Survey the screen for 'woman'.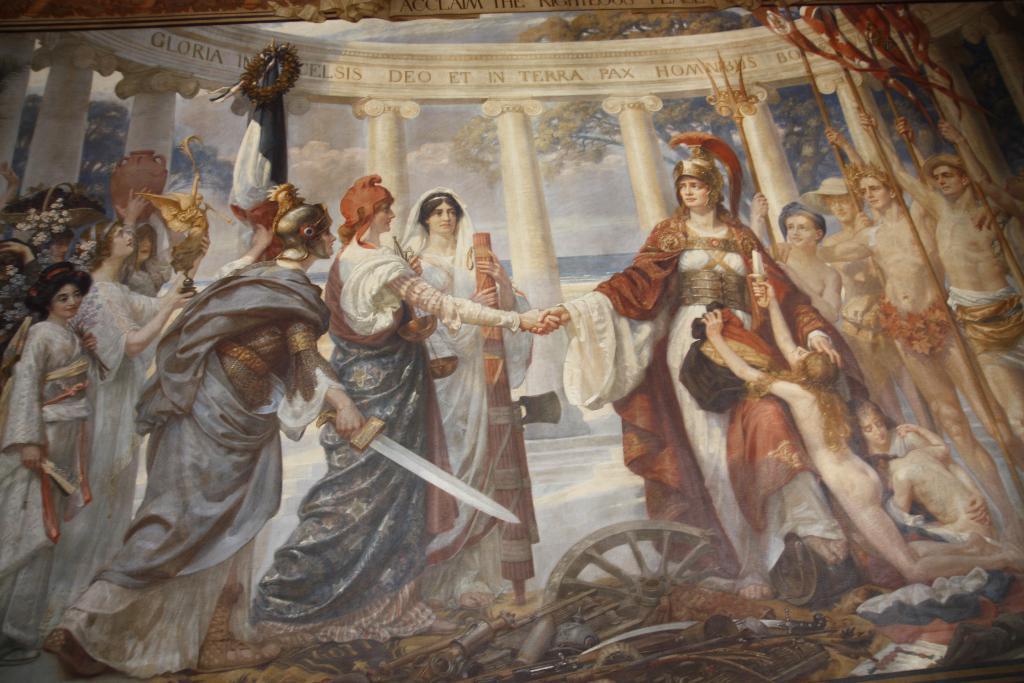
Survey found: crop(0, 261, 92, 668).
